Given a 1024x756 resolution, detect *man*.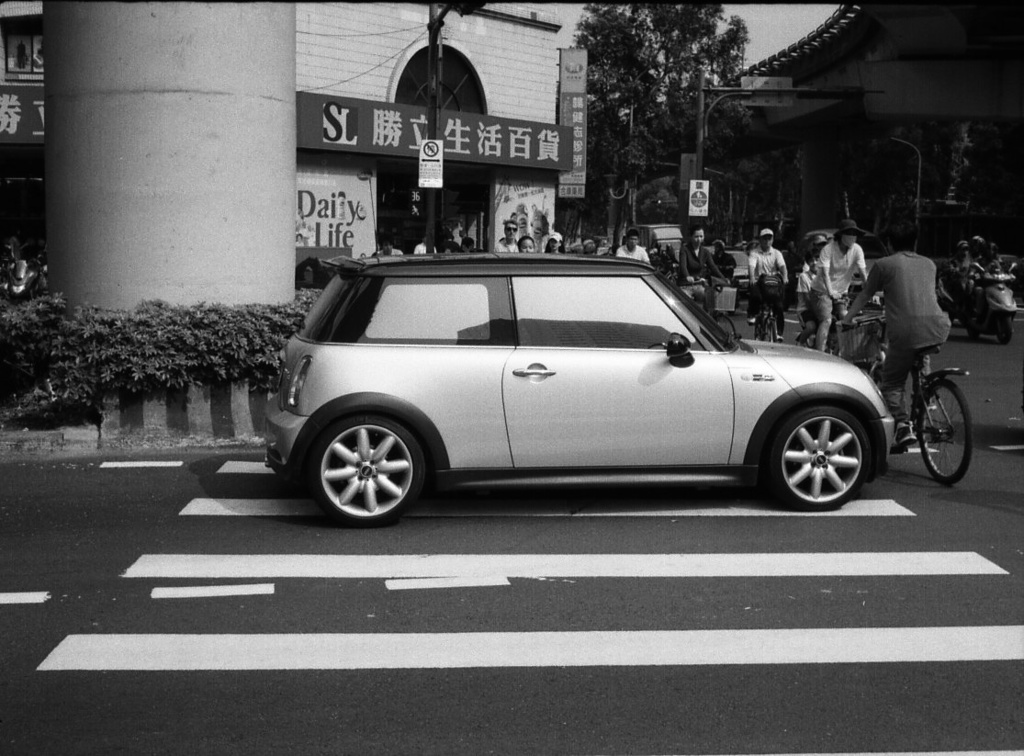
(left=494, top=218, right=522, bottom=253).
